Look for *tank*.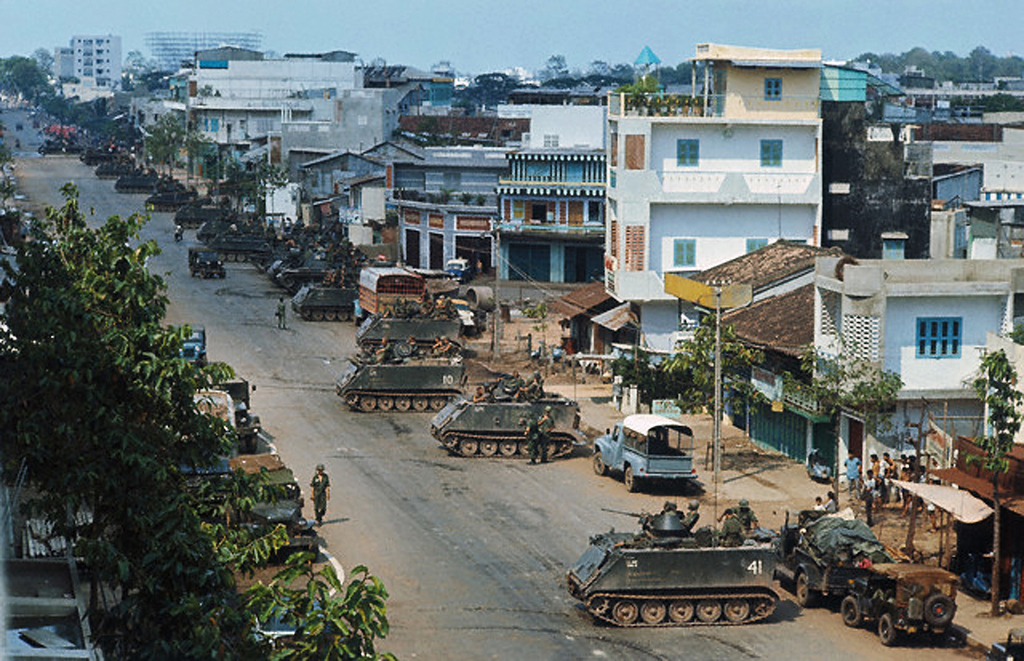
Found: x1=291 y1=276 x2=364 y2=317.
